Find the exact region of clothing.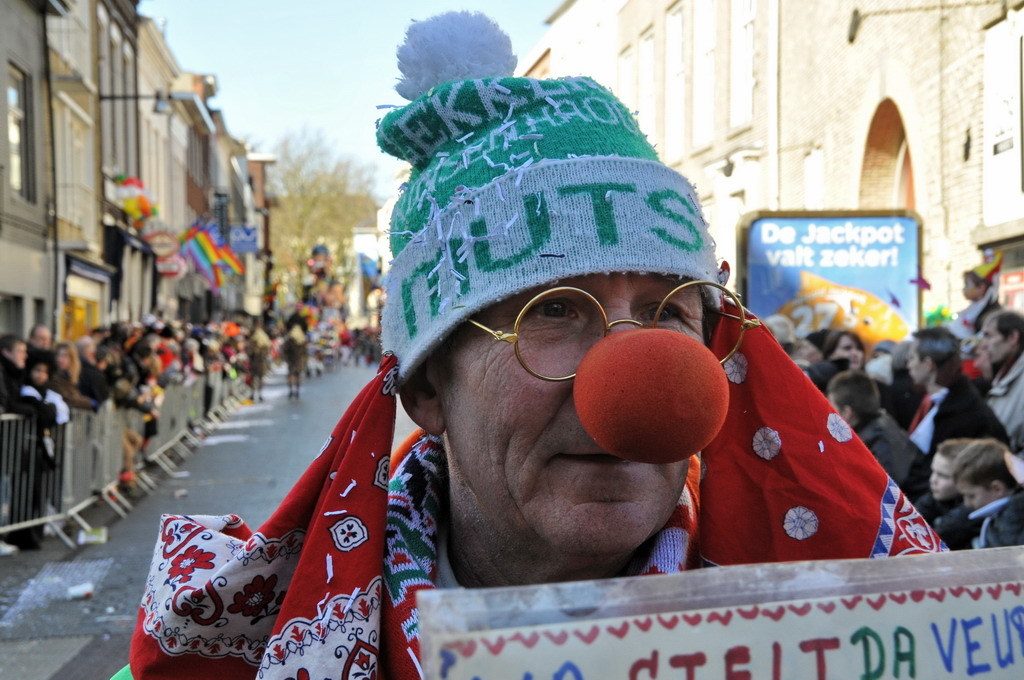
Exact region: {"left": 101, "top": 262, "right": 950, "bottom": 679}.
